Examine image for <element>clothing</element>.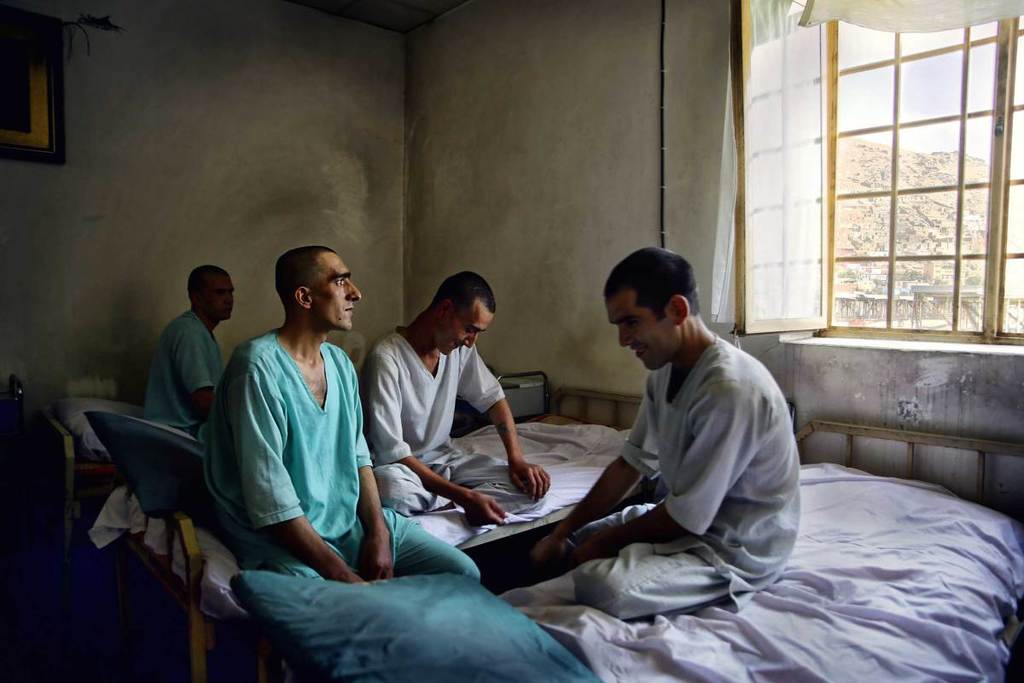
Examination result: [x1=193, y1=320, x2=599, y2=680].
